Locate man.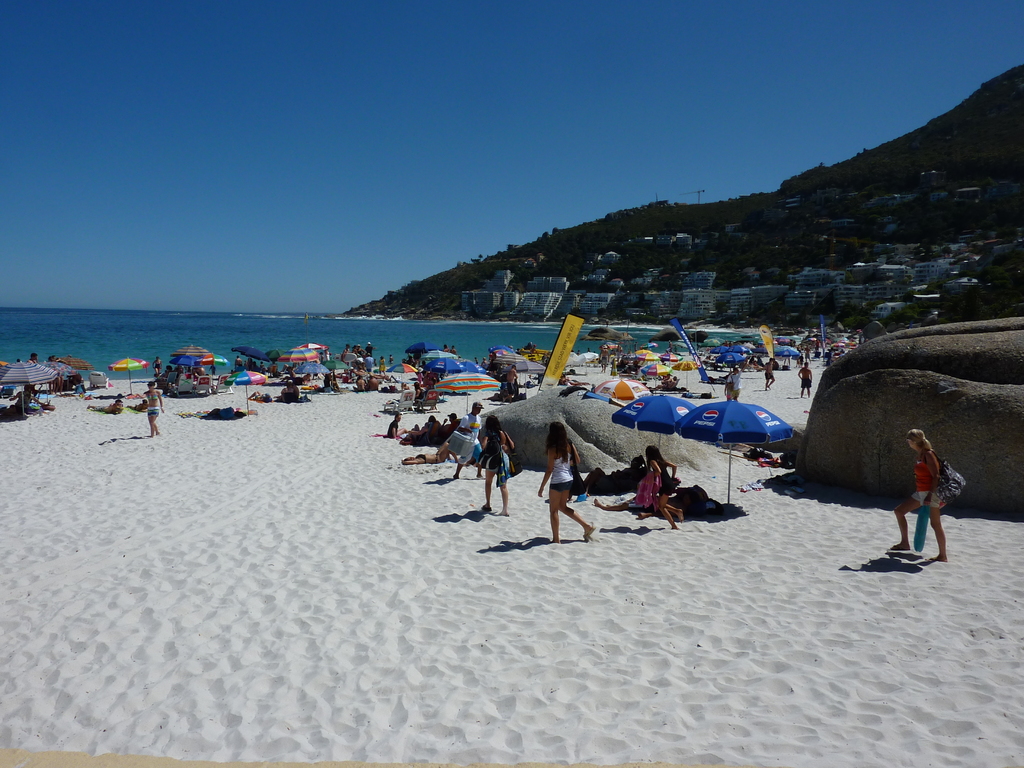
Bounding box: (x1=762, y1=355, x2=774, y2=395).
